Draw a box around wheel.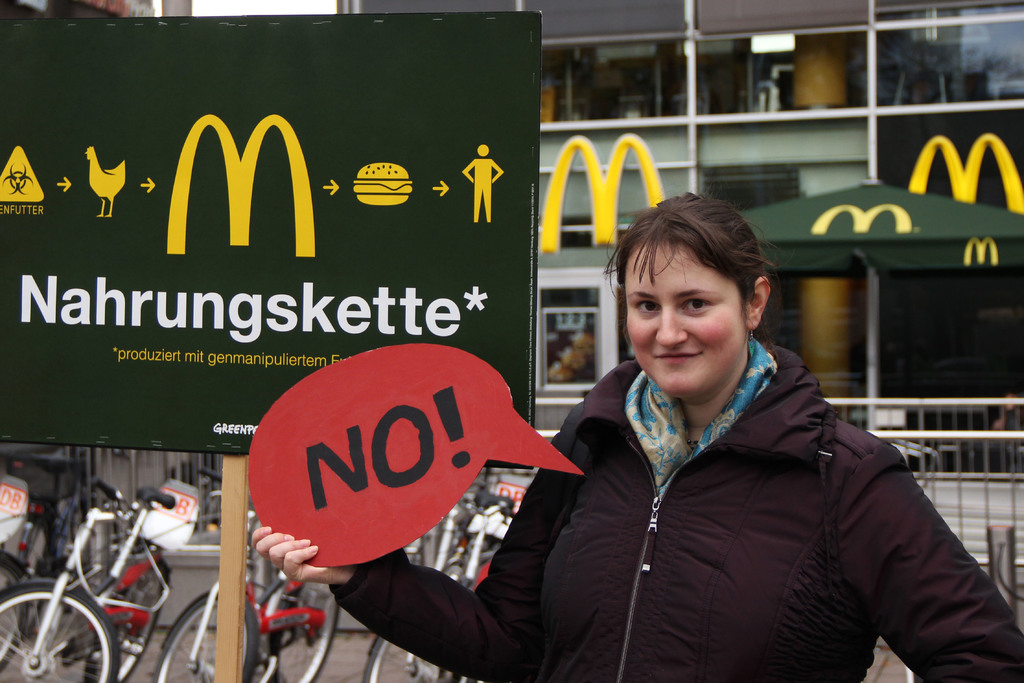
left=362, top=632, right=464, bottom=682.
